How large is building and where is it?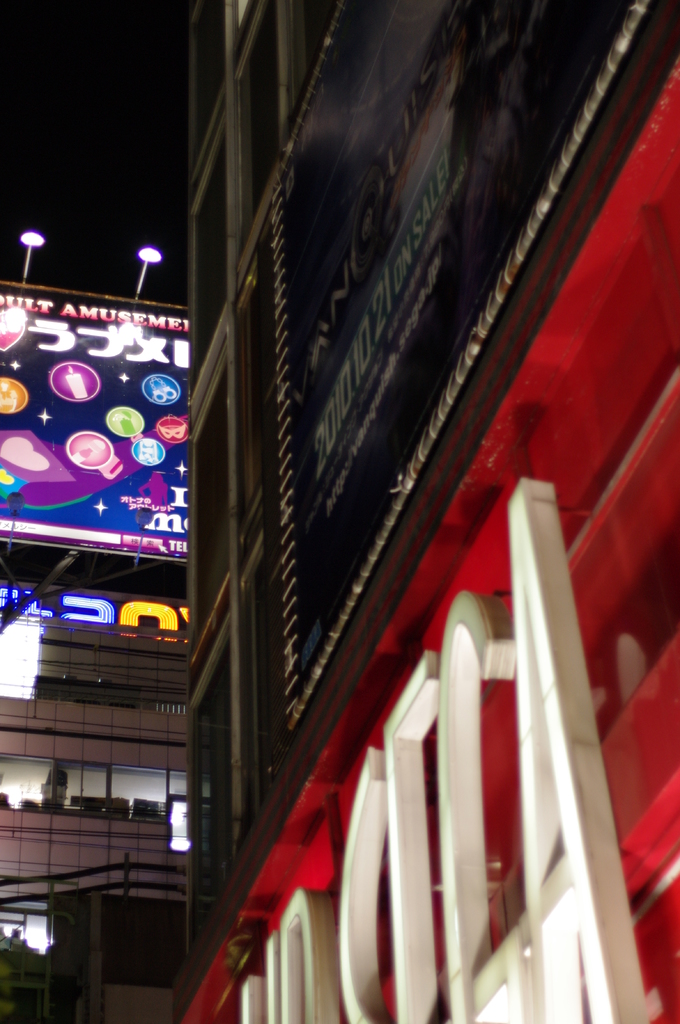
Bounding box: detection(0, 274, 197, 1023).
